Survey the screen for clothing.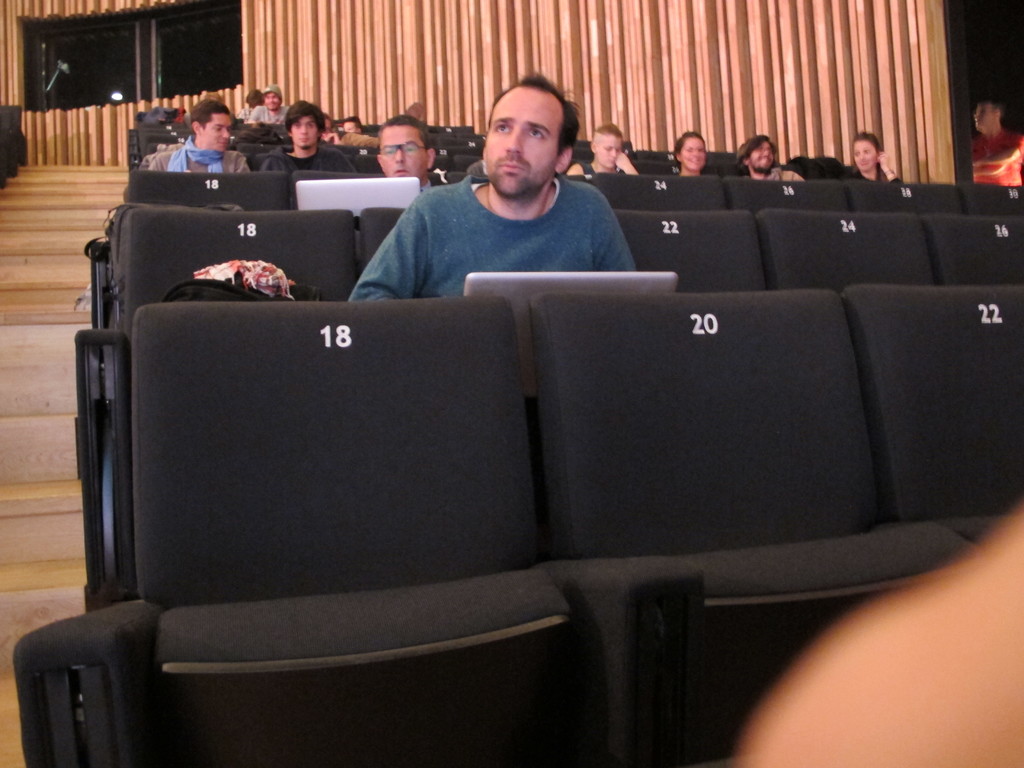
Survey found: (left=333, top=179, right=636, bottom=314).
